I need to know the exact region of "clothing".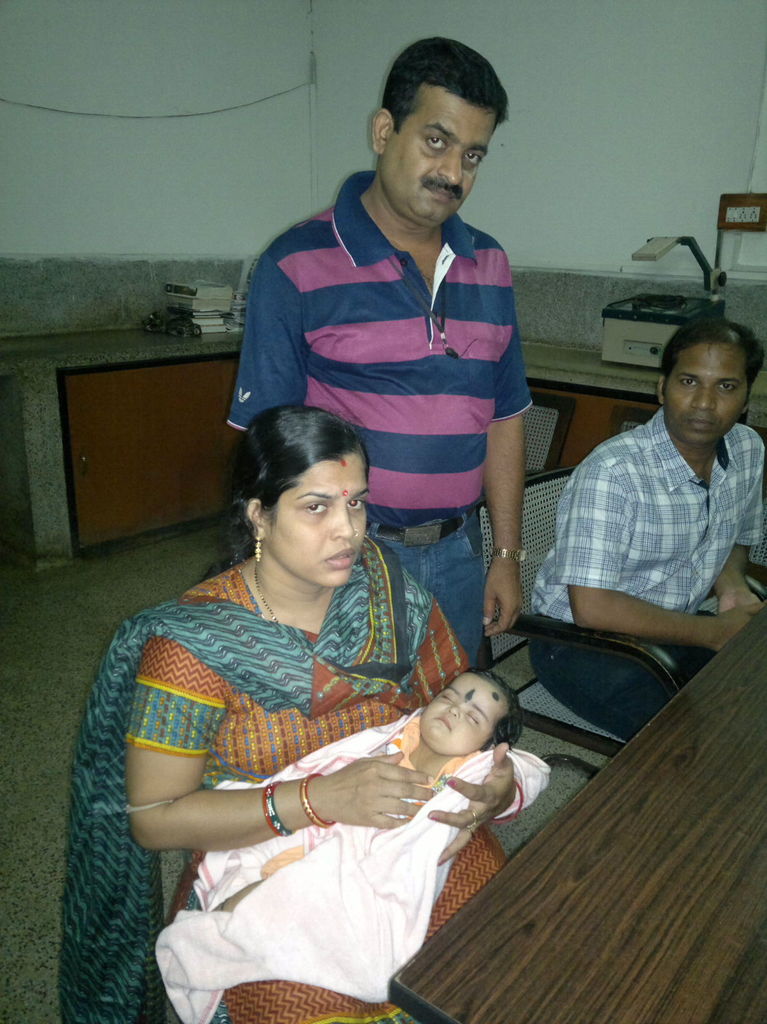
Region: detection(228, 169, 533, 663).
